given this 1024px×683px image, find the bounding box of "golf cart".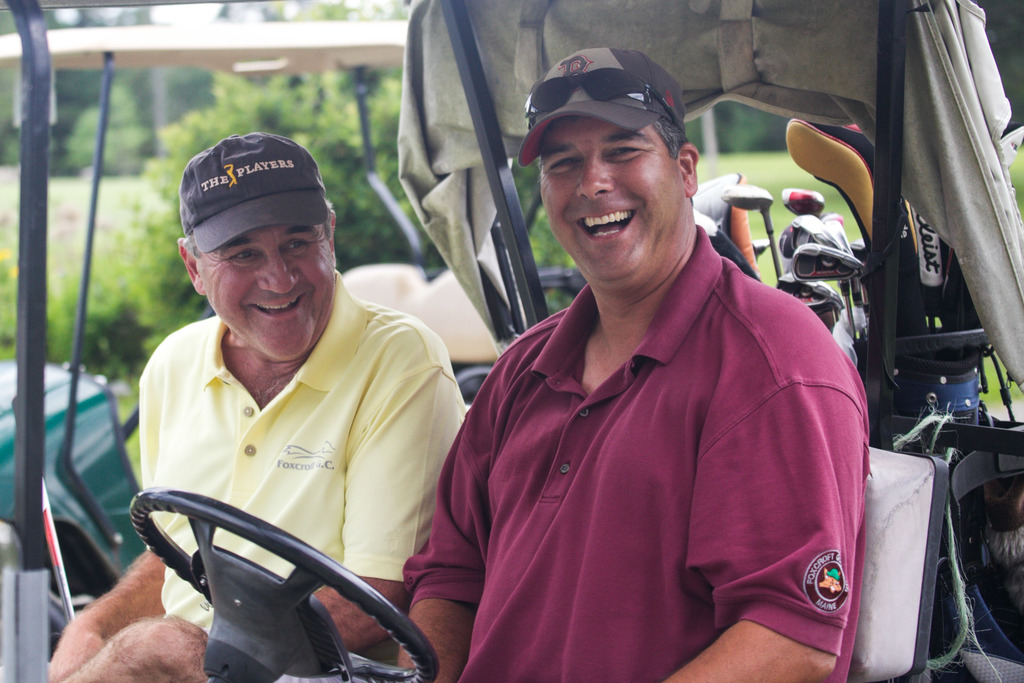
select_region(0, 0, 1023, 682).
